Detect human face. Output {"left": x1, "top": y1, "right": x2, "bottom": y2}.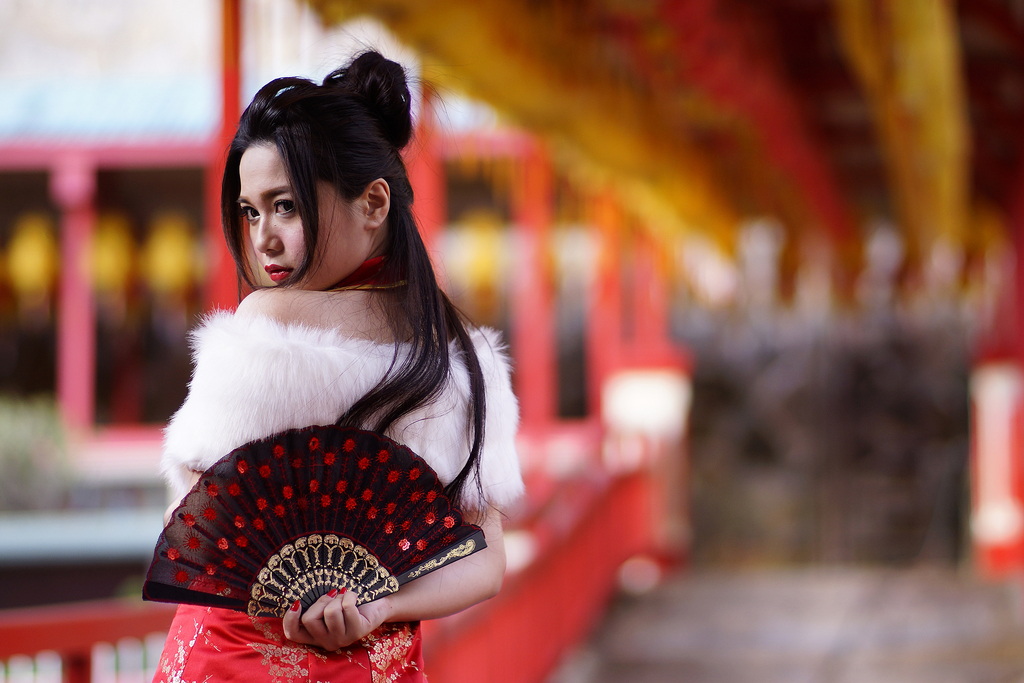
{"left": 240, "top": 150, "right": 364, "bottom": 290}.
